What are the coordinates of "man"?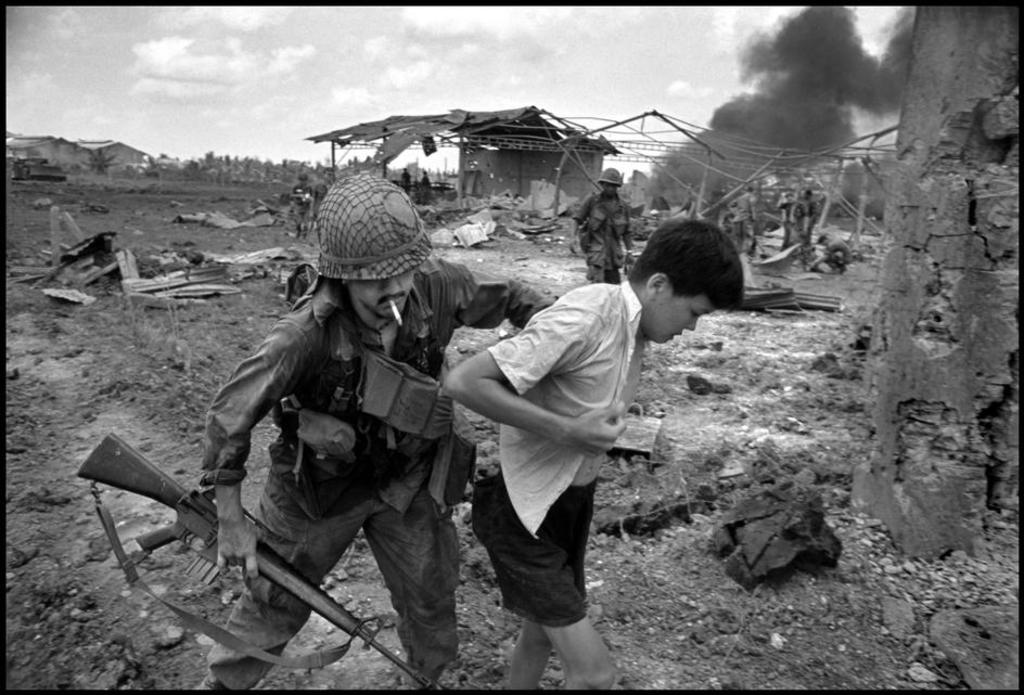
(left=568, top=156, right=633, bottom=282).
